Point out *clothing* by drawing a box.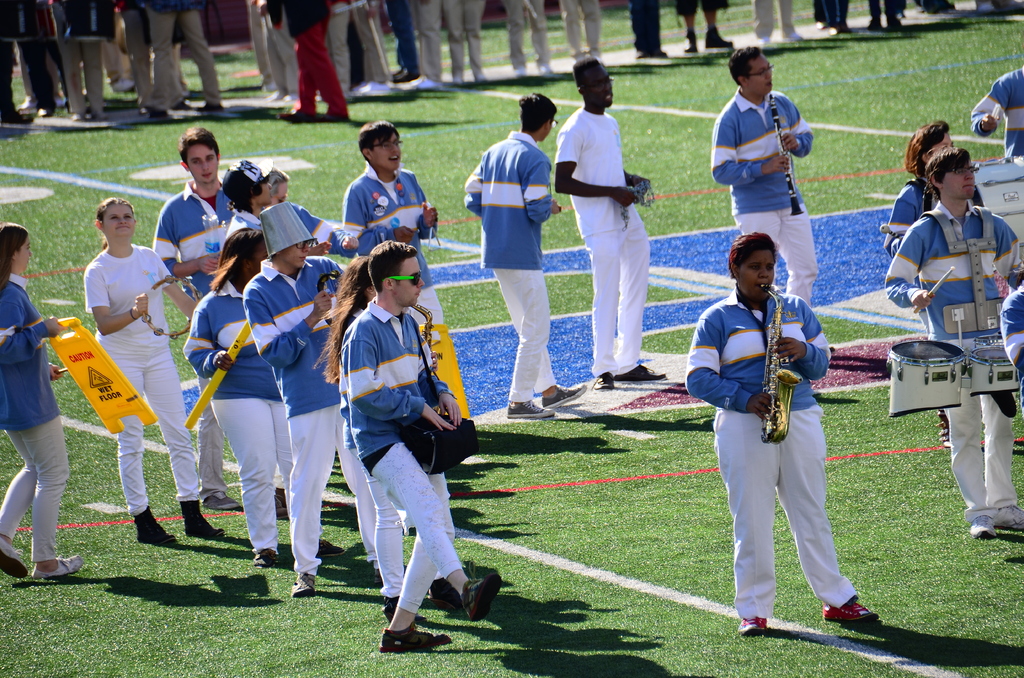
496/0/552/67.
